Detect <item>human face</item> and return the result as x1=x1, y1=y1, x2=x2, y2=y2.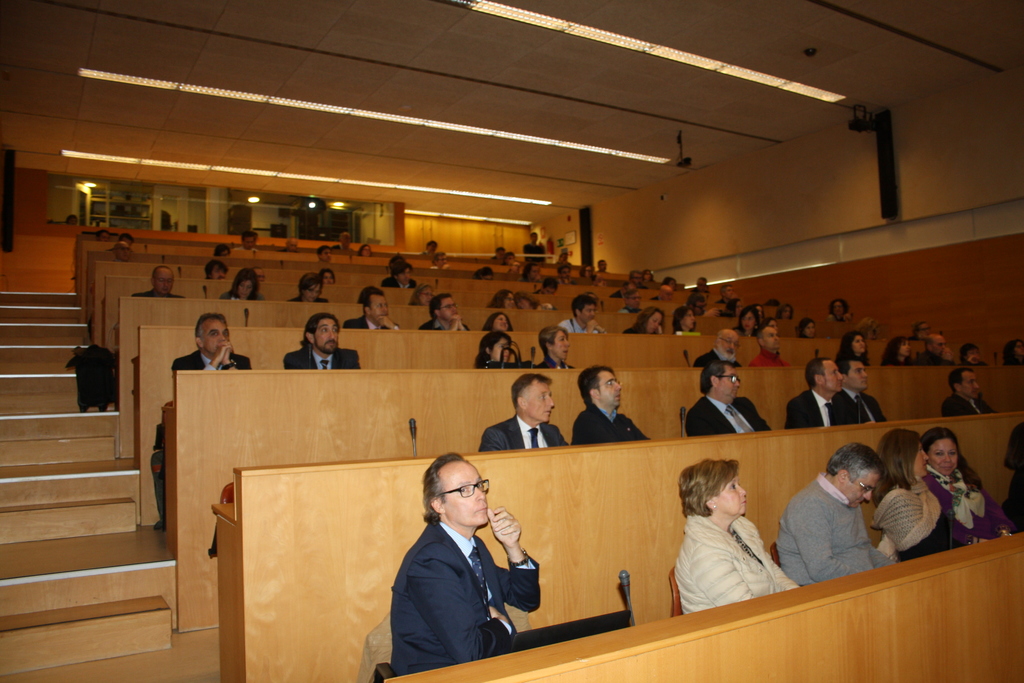
x1=527, y1=384, x2=556, y2=422.
